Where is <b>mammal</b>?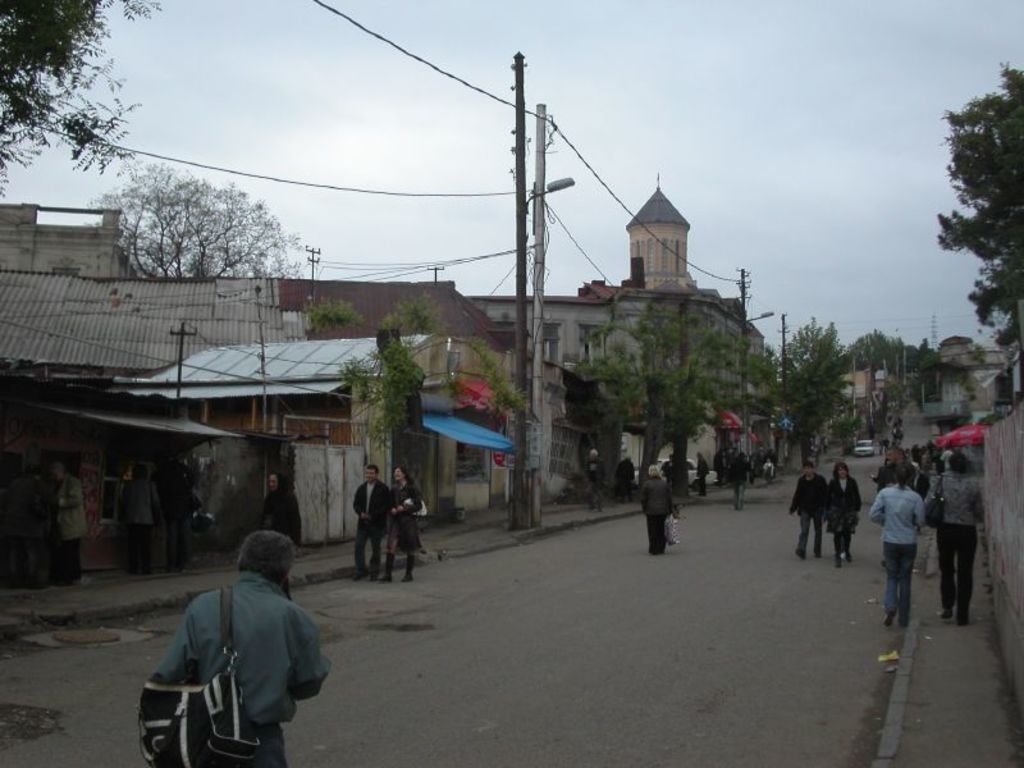
x1=613, y1=458, x2=635, y2=500.
